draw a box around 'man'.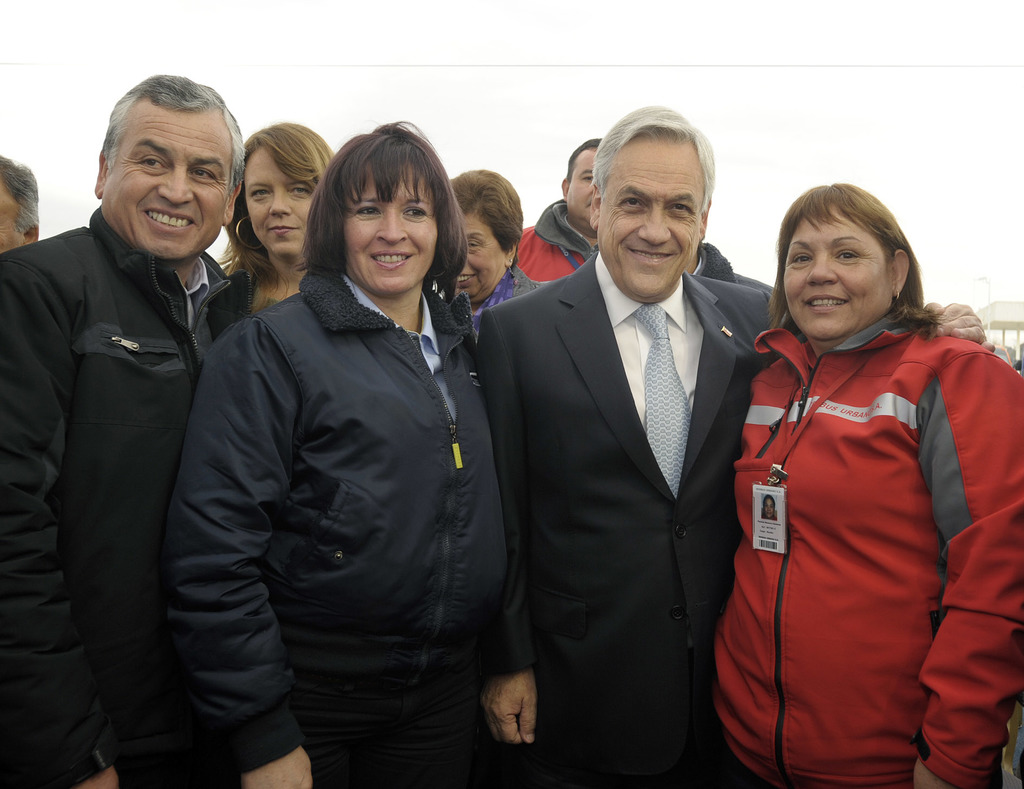
bbox=[475, 104, 998, 788].
